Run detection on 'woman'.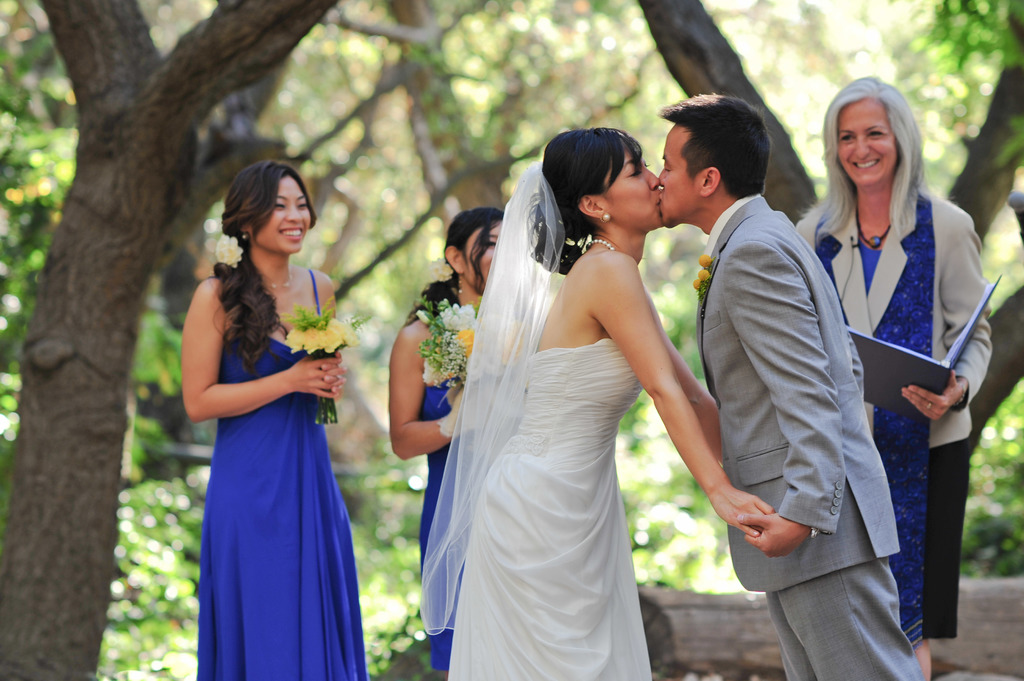
Result: bbox(792, 74, 993, 680).
